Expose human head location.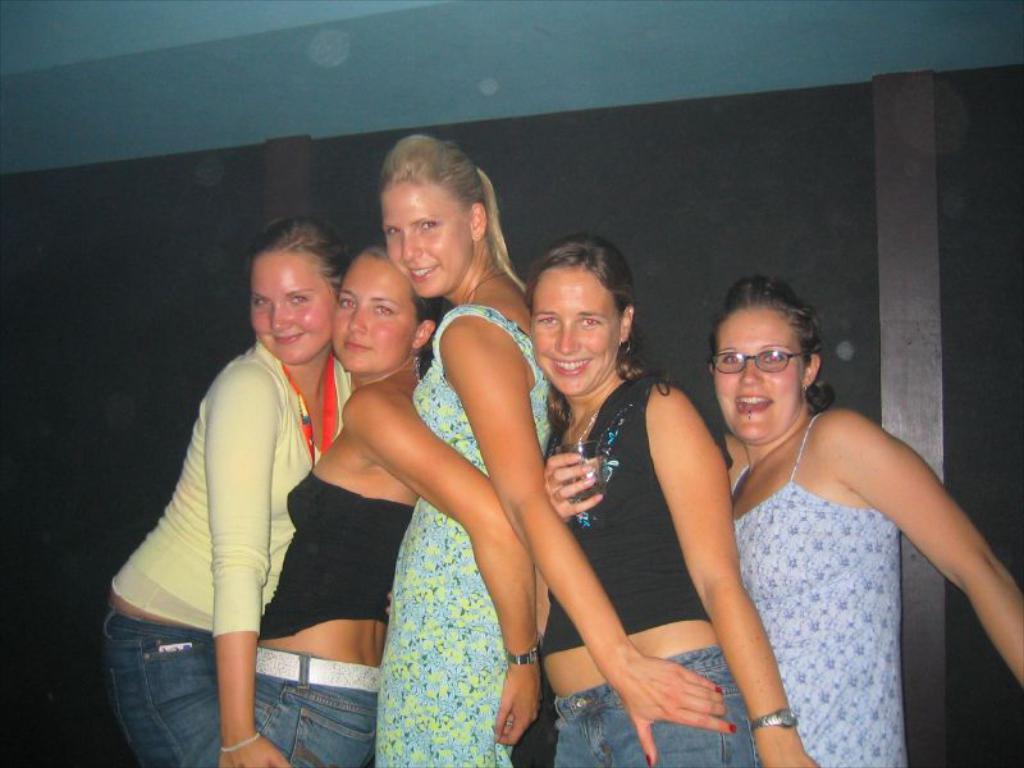
Exposed at box=[366, 136, 489, 285].
